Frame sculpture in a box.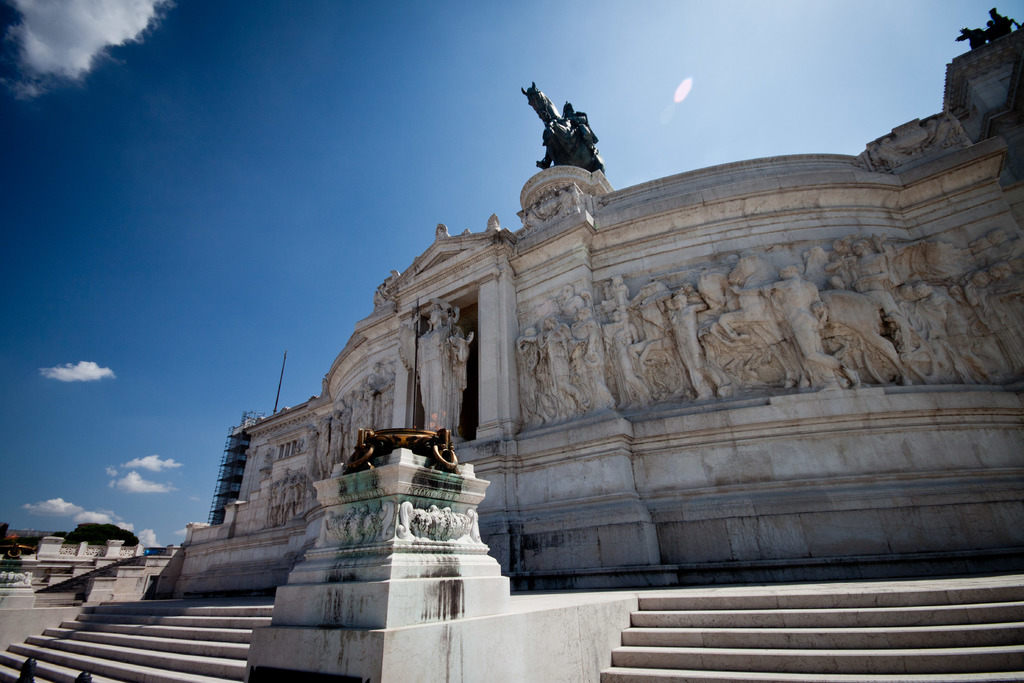
(x1=527, y1=82, x2=618, y2=186).
